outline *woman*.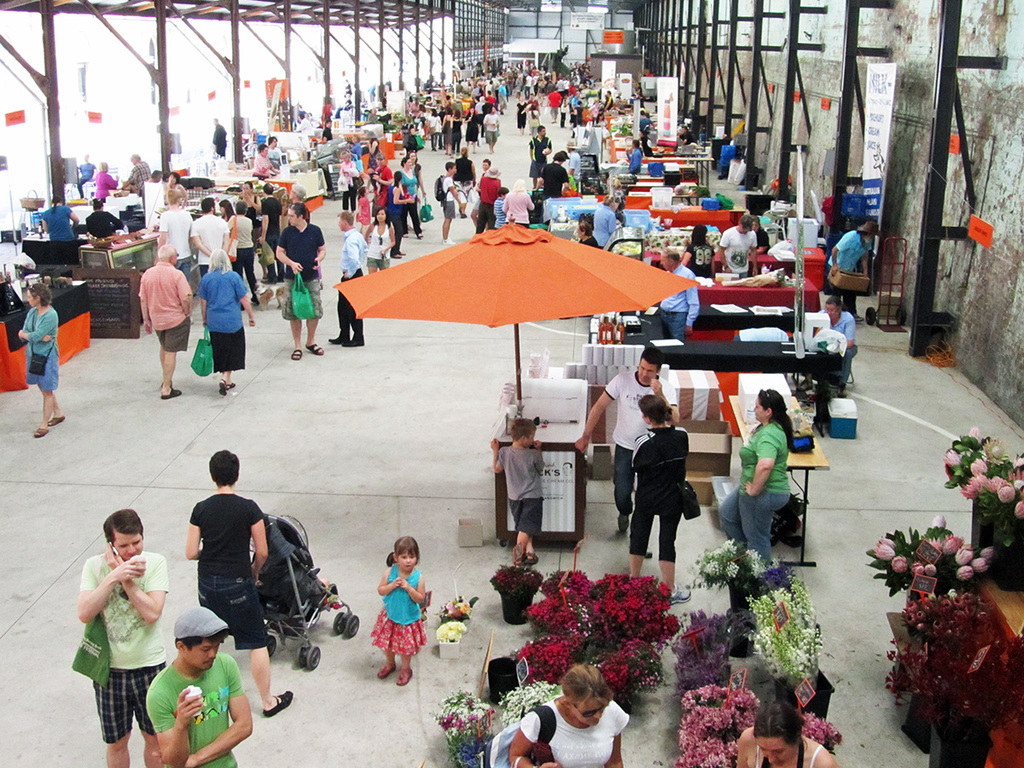
Outline: bbox(224, 201, 259, 303).
